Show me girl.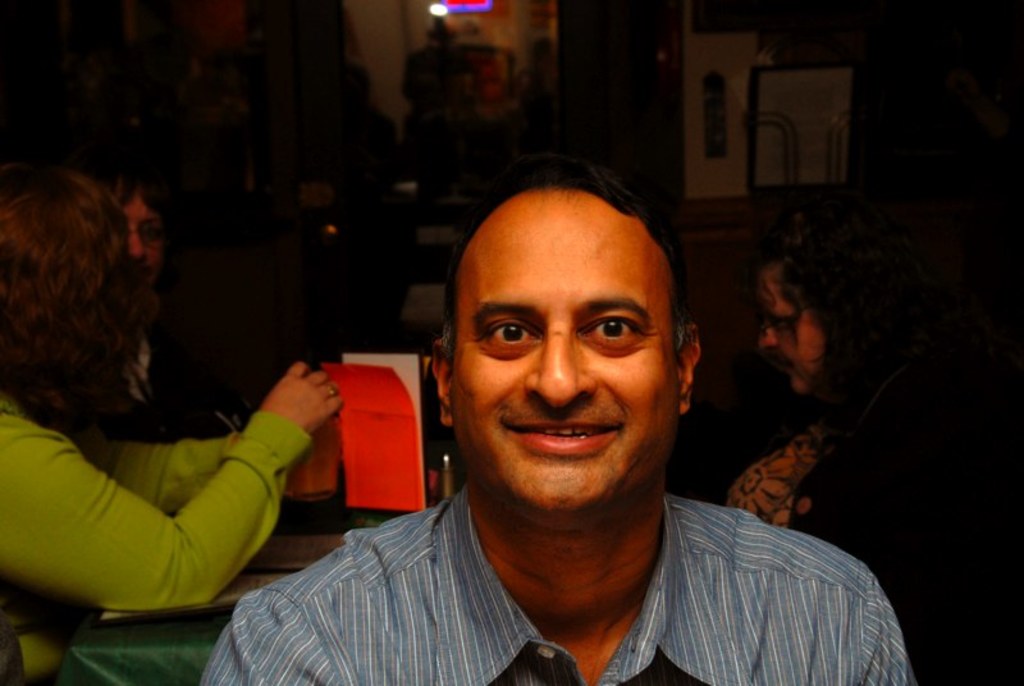
girl is here: box(0, 169, 346, 683).
